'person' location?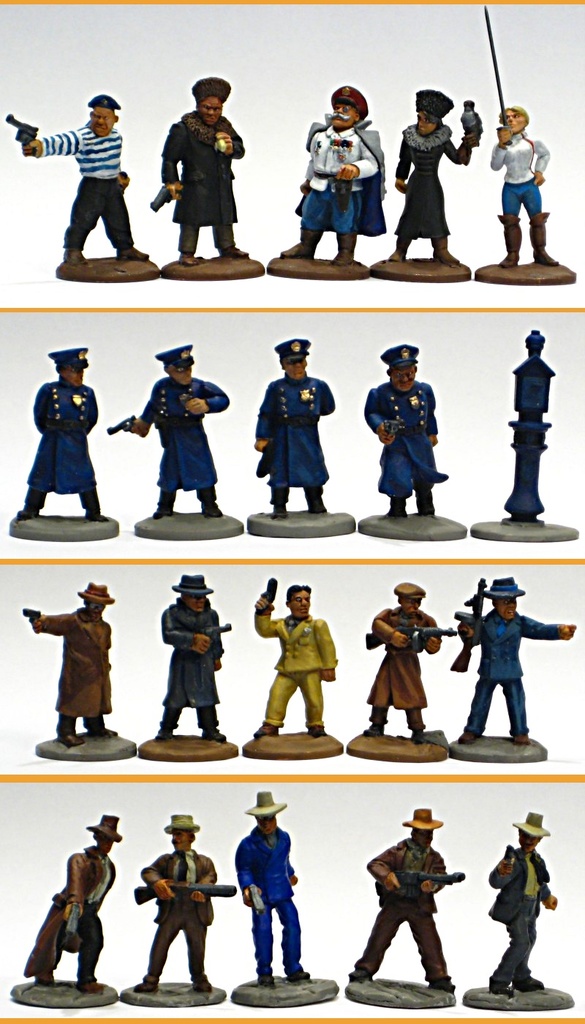
region(123, 344, 233, 521)
